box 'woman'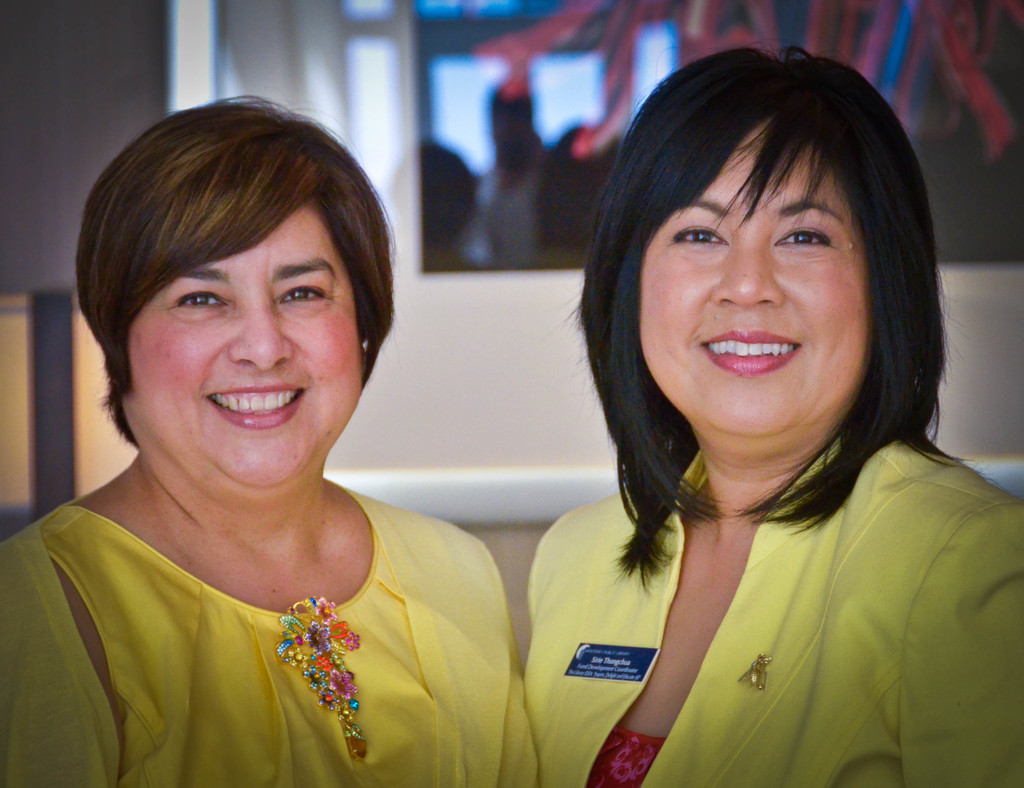
0, 92, 546, 787
